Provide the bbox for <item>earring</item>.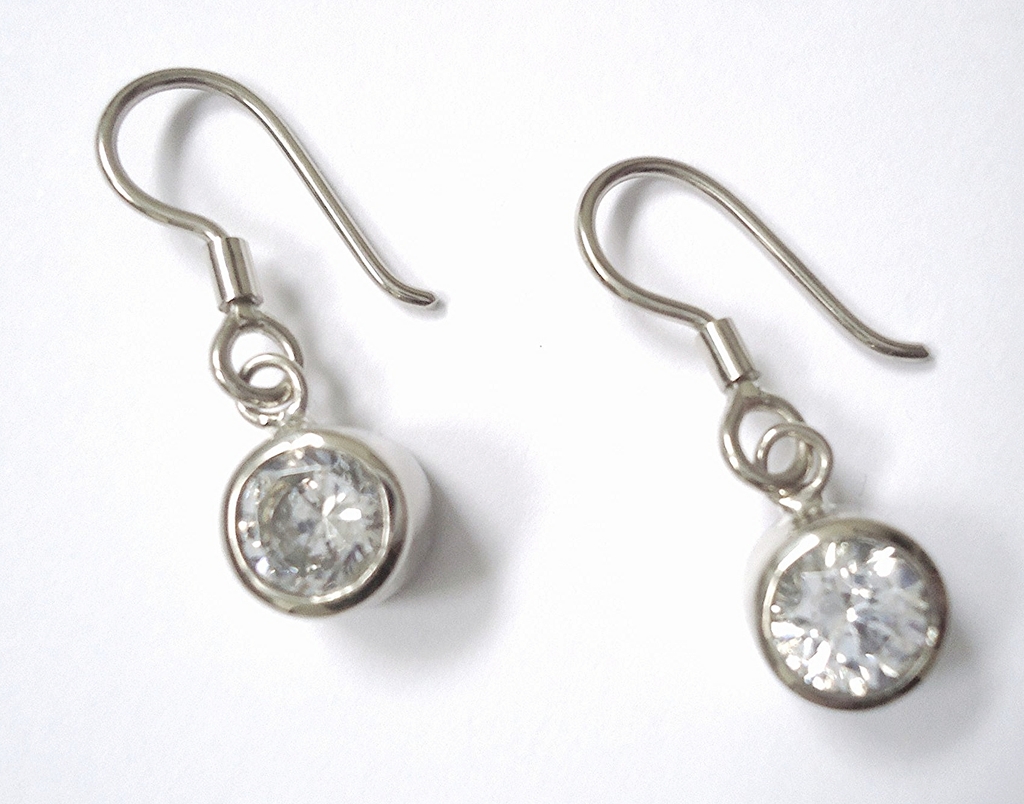
pyautogui.locateOnScreen(570, 155, 957, 715).
